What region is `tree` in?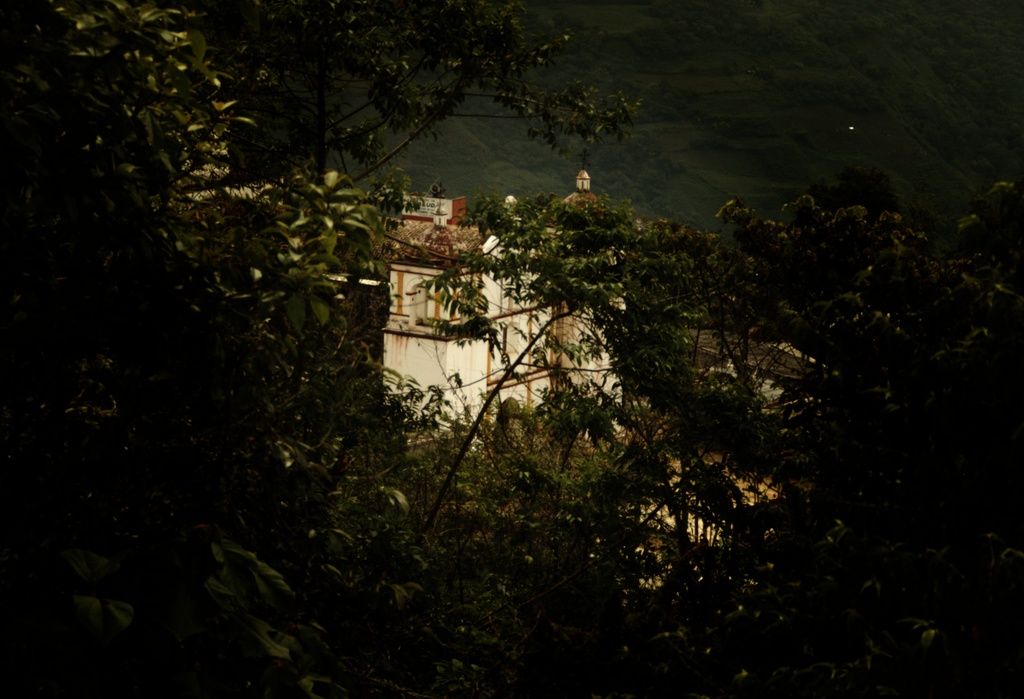
{"x1": 678, "y1": 175, "x2": 1023, "y2": 698}.
